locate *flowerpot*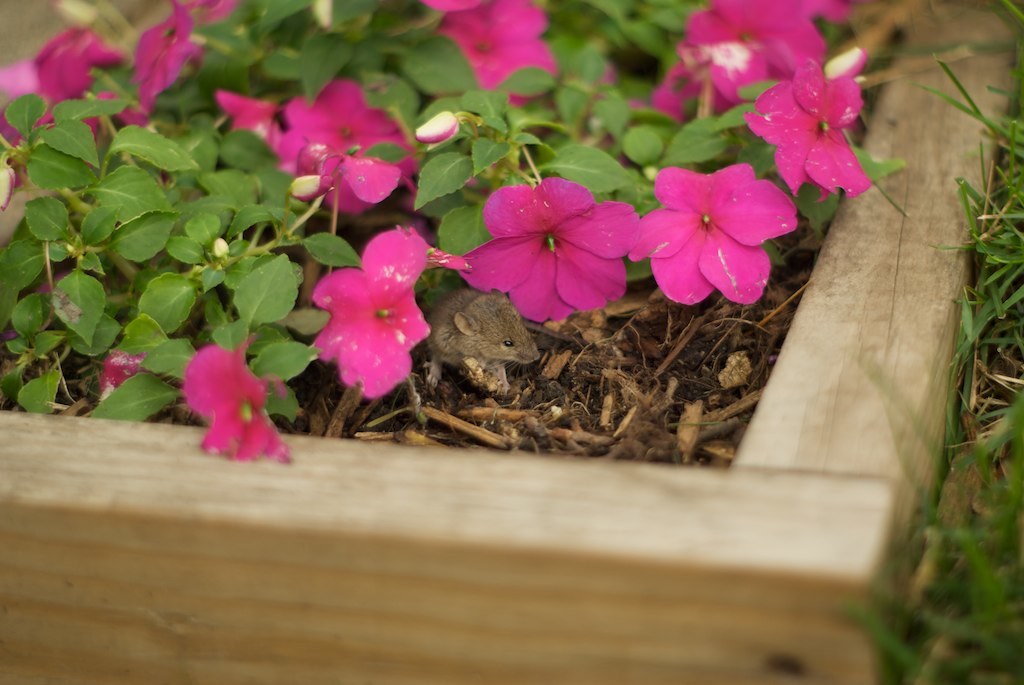
left=0, top=0, right=1023, bottom=684
